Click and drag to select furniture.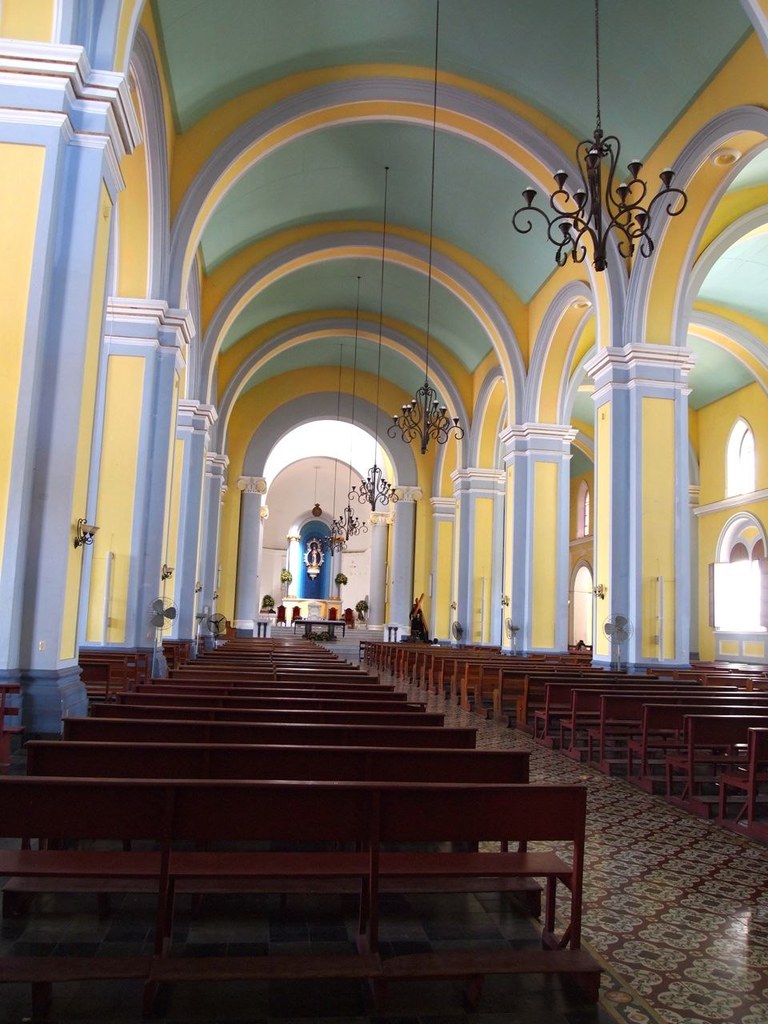
Selection: (x1=276, y1=602, x2=286, y2=627).
